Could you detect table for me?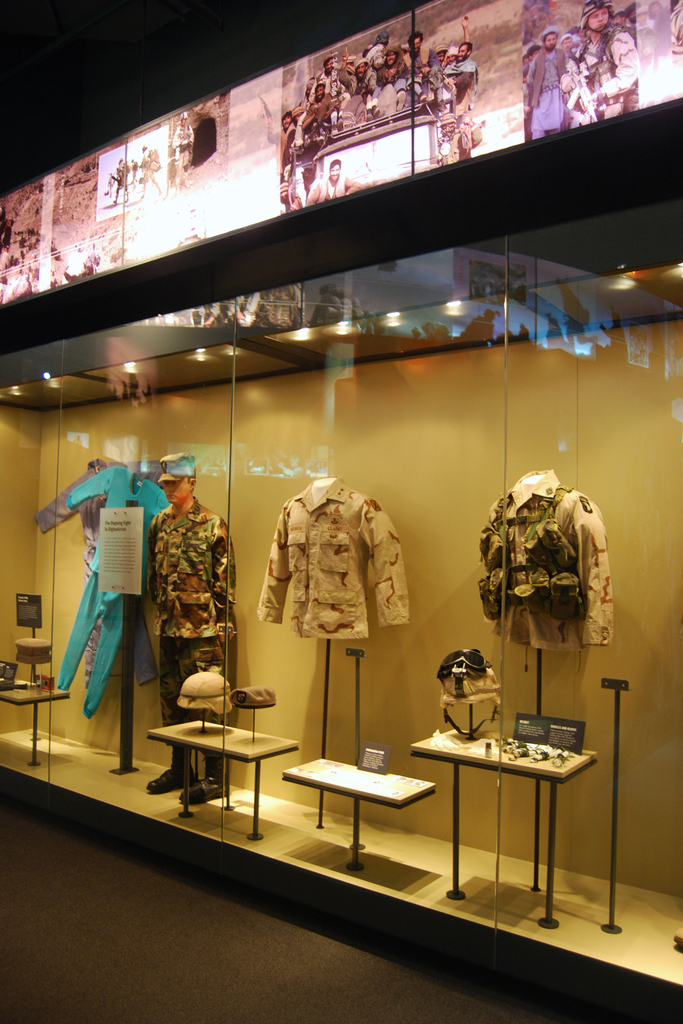
Detection result: (145,717,305,841).
